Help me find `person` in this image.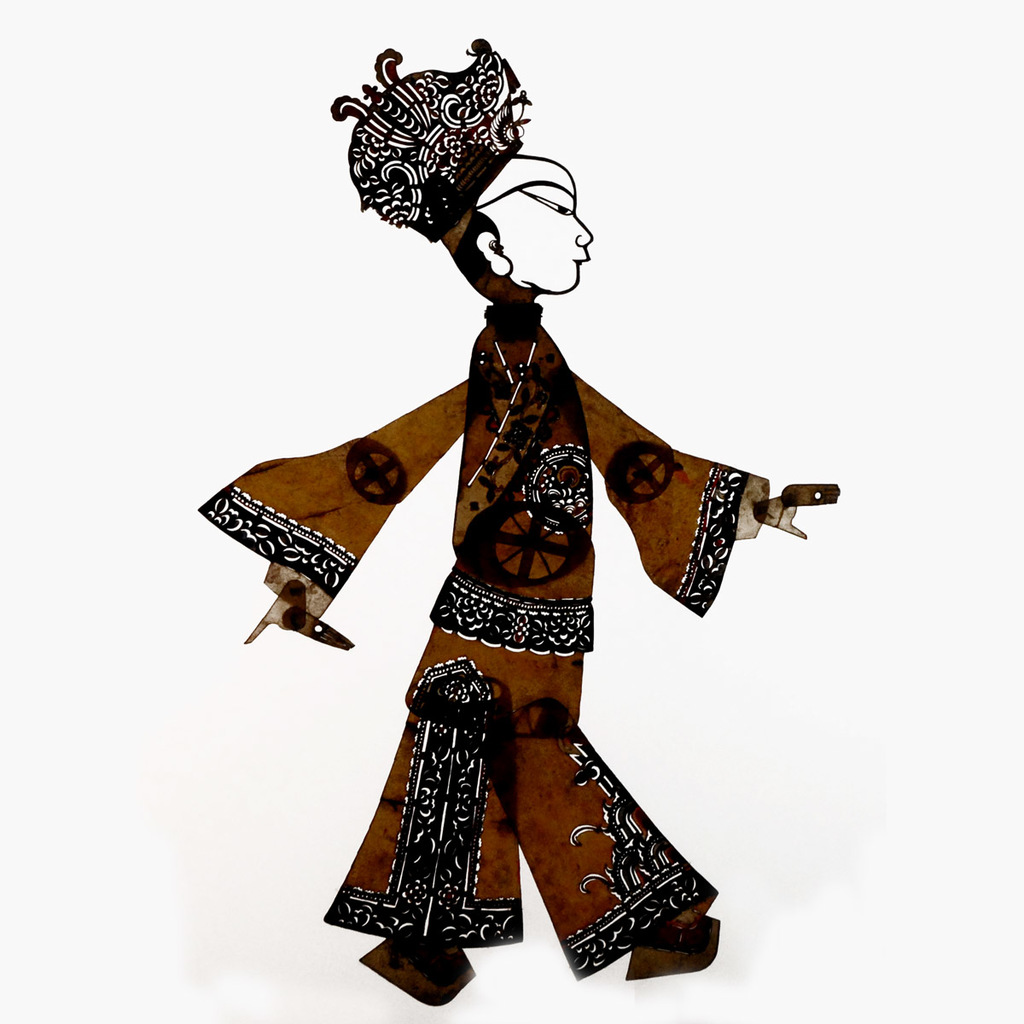
Found it: Rect(196, 37, 849, 1005).
